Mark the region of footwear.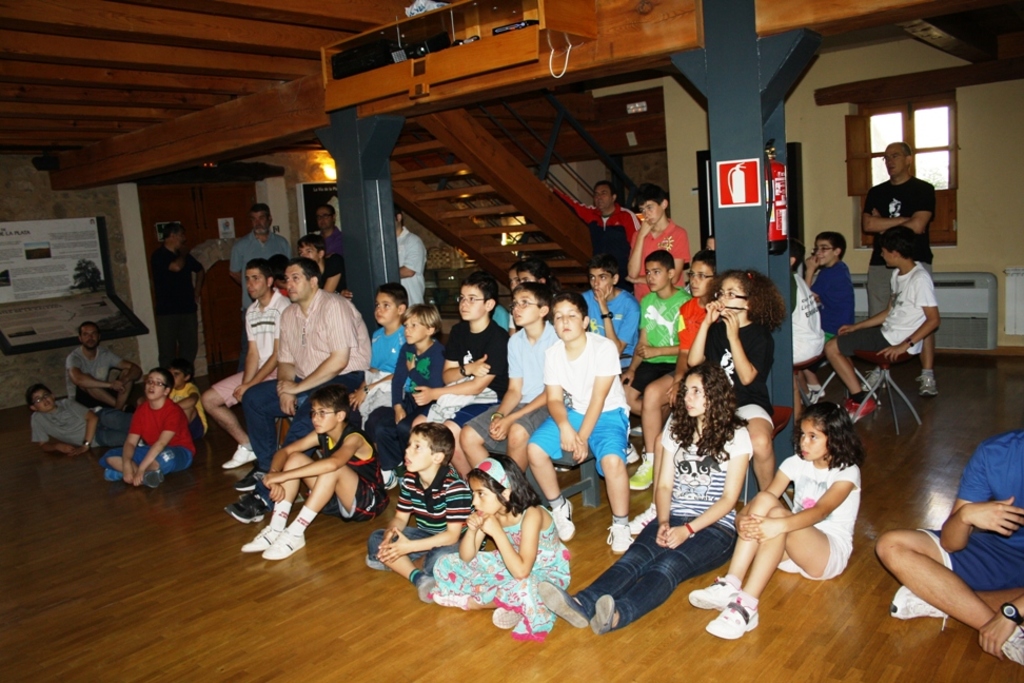
Region: 687:572:742:612.
